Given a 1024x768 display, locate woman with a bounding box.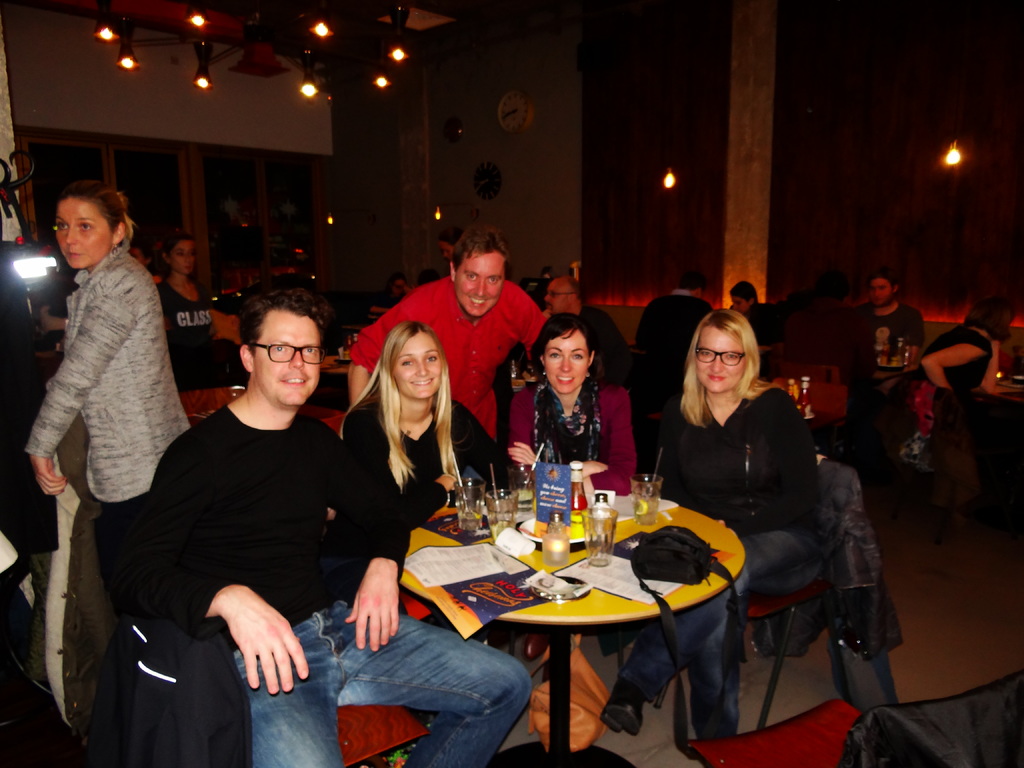
Located: bbox(590, 312, 897, 743).
